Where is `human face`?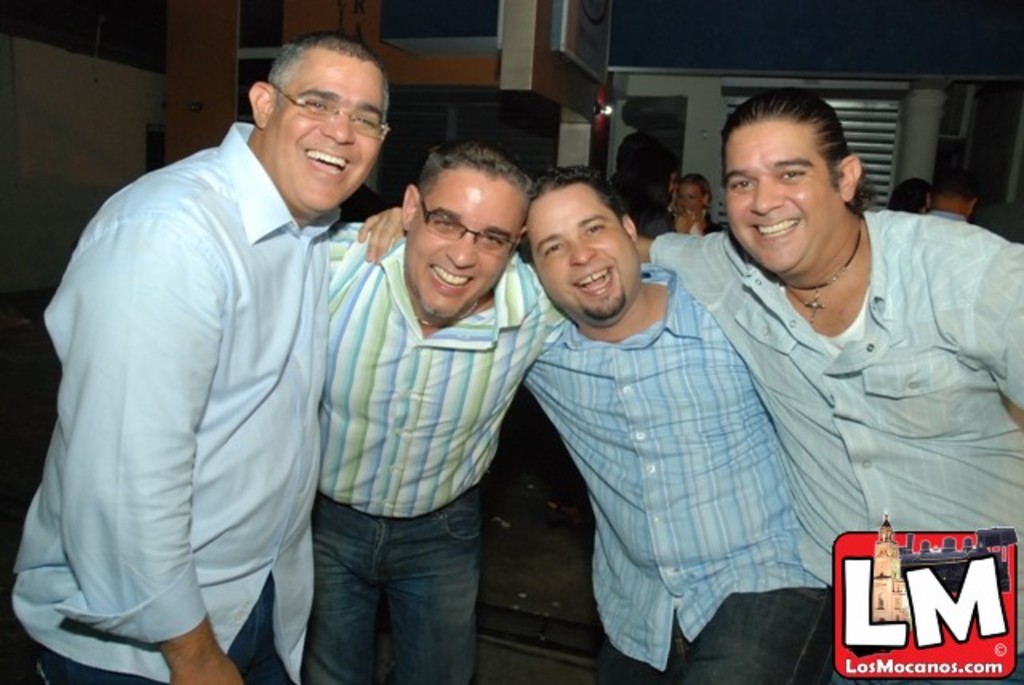
<region>726, 126, 838, 278</region>.
